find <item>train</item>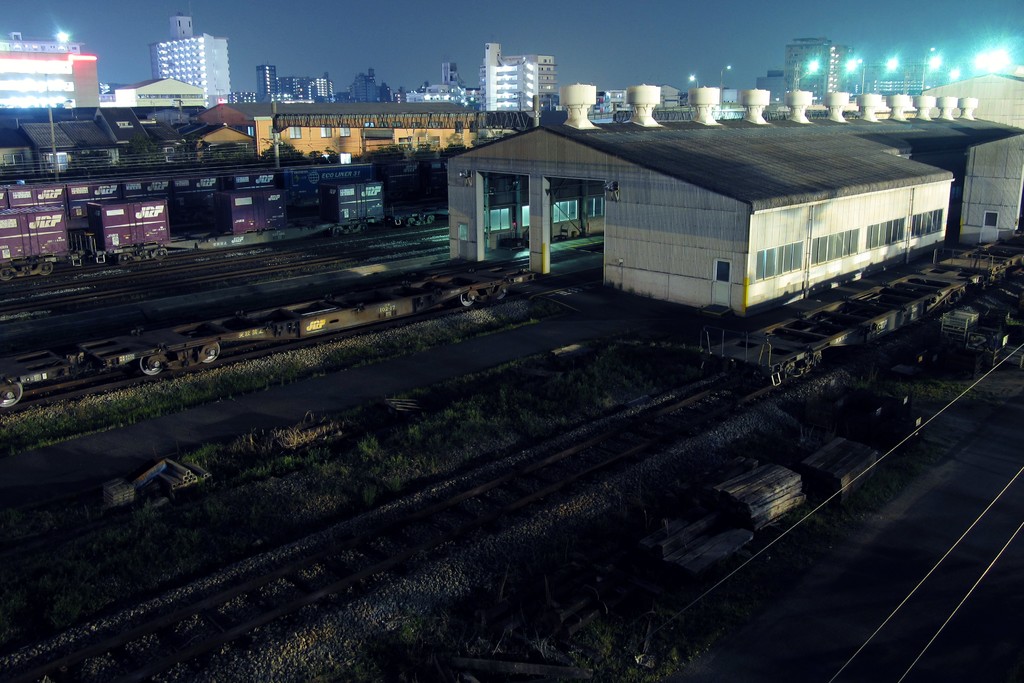
[left=0, top=259, right=531, bottom=407]
